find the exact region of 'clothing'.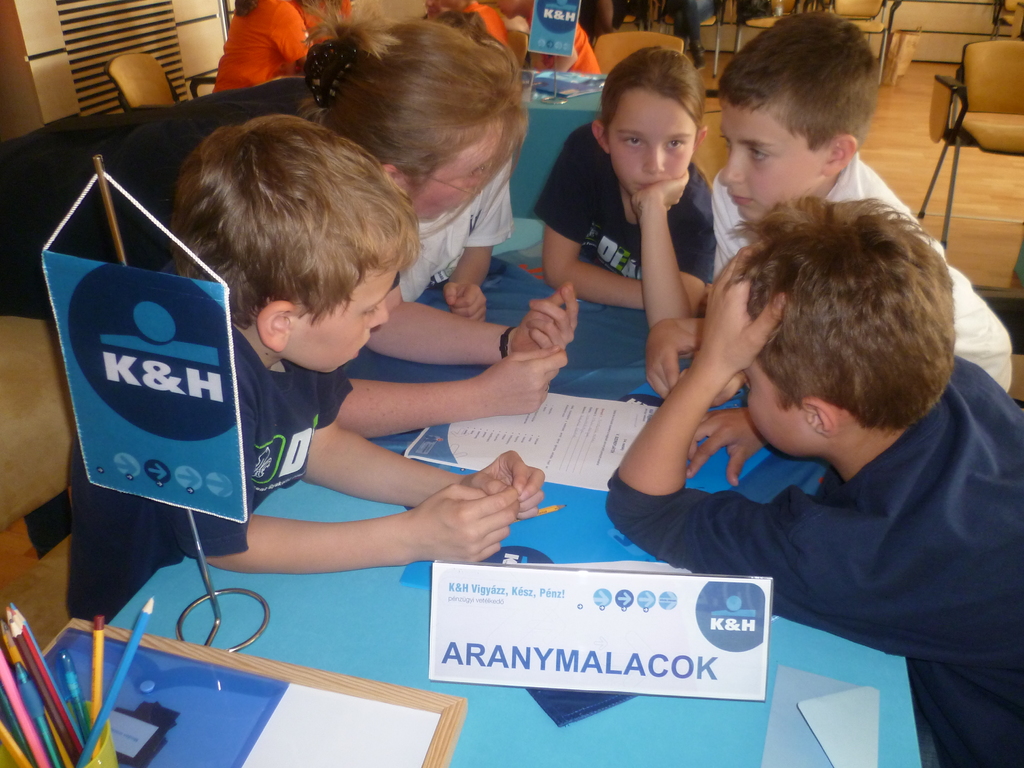
Exact region: x1=671 y1=0 x2=719 y2=42.
